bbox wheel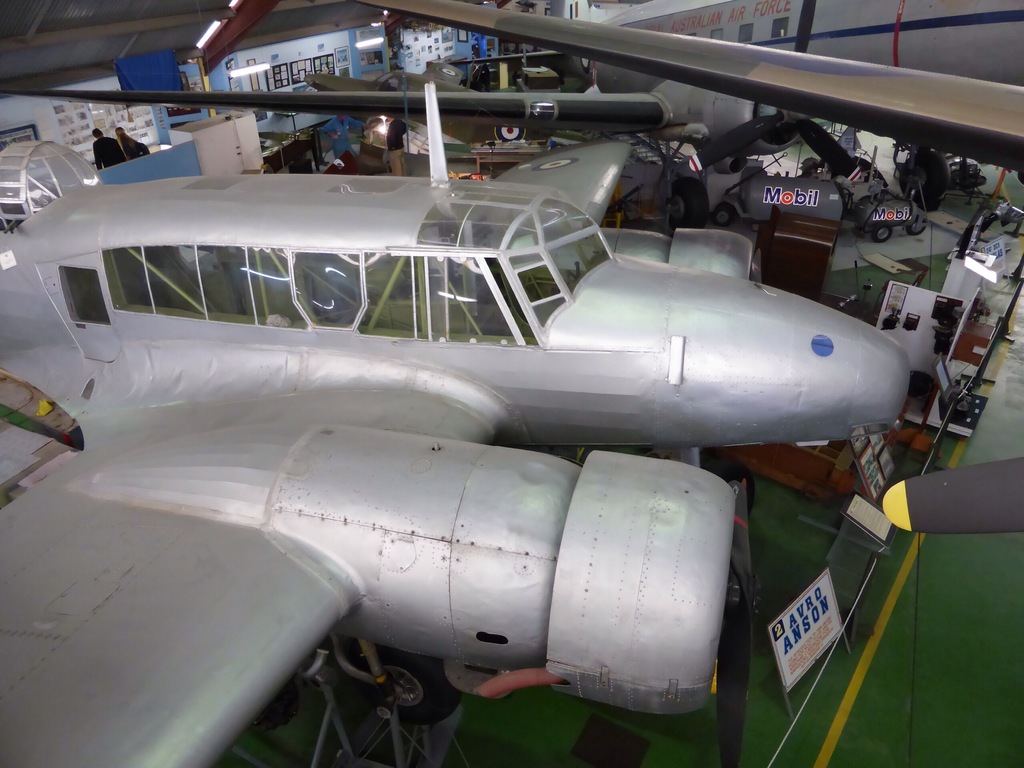
rect(897, 150, 950, 201)
